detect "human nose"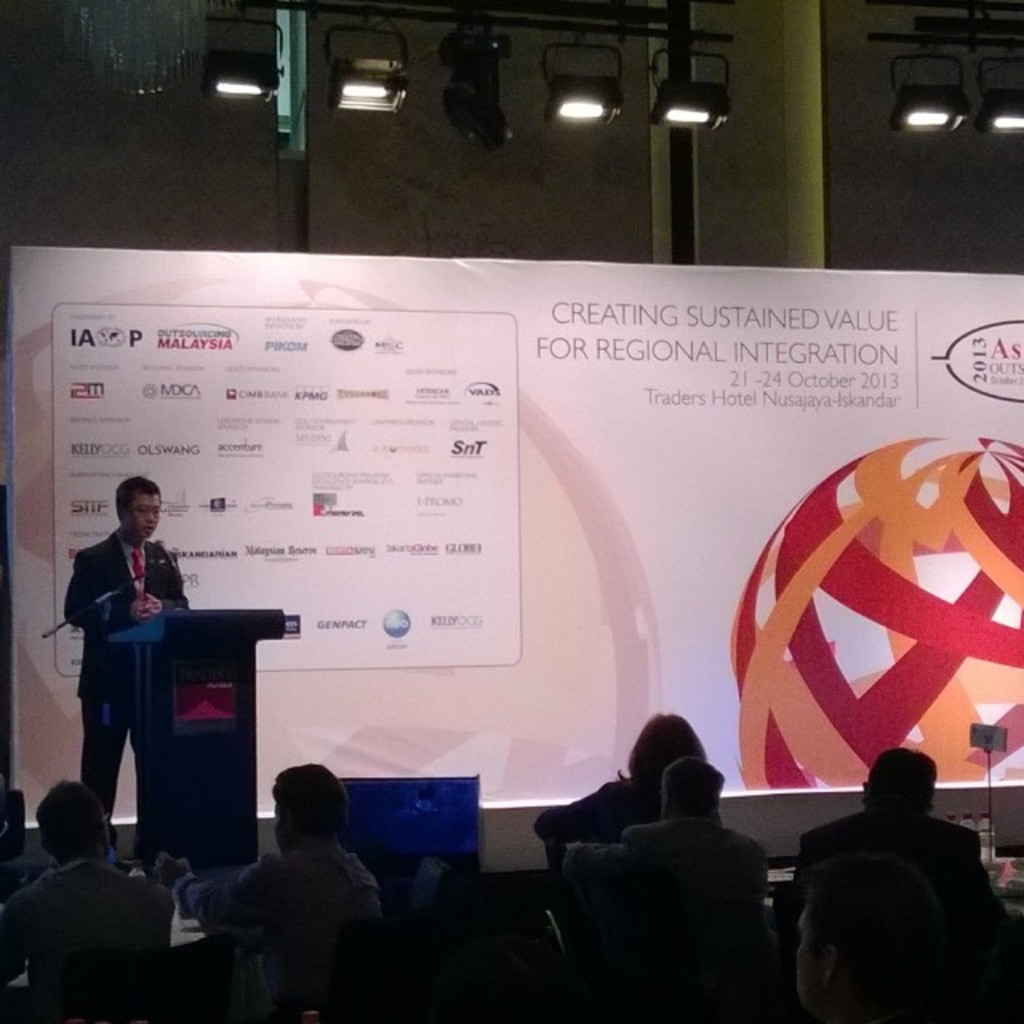
144/506/157/528
